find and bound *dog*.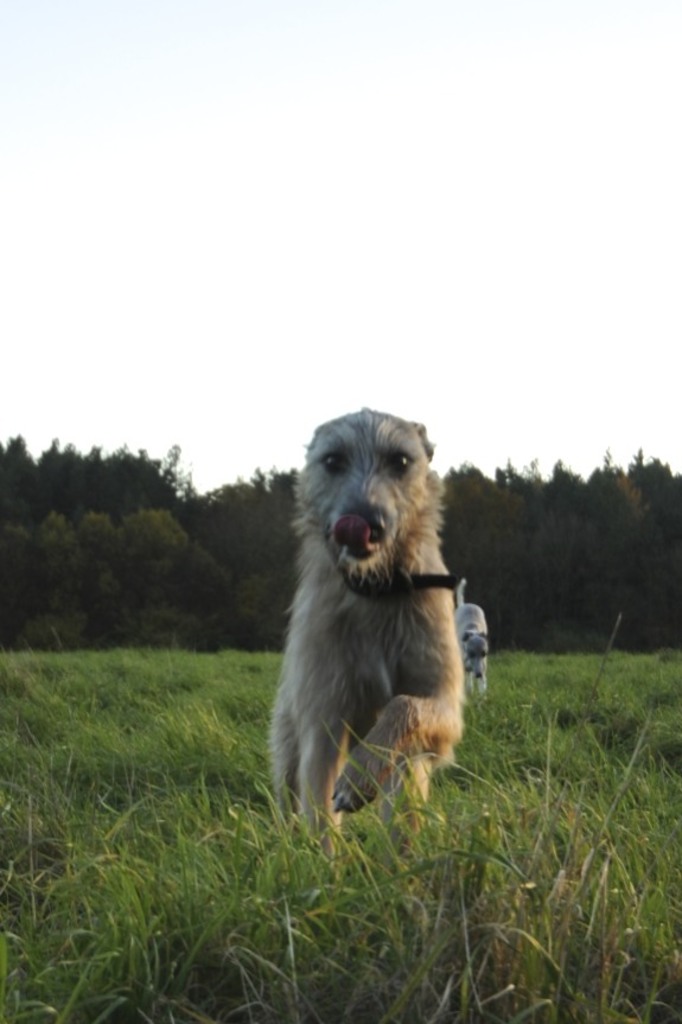
Bound: bbox=[451, 581, 492, 701].
